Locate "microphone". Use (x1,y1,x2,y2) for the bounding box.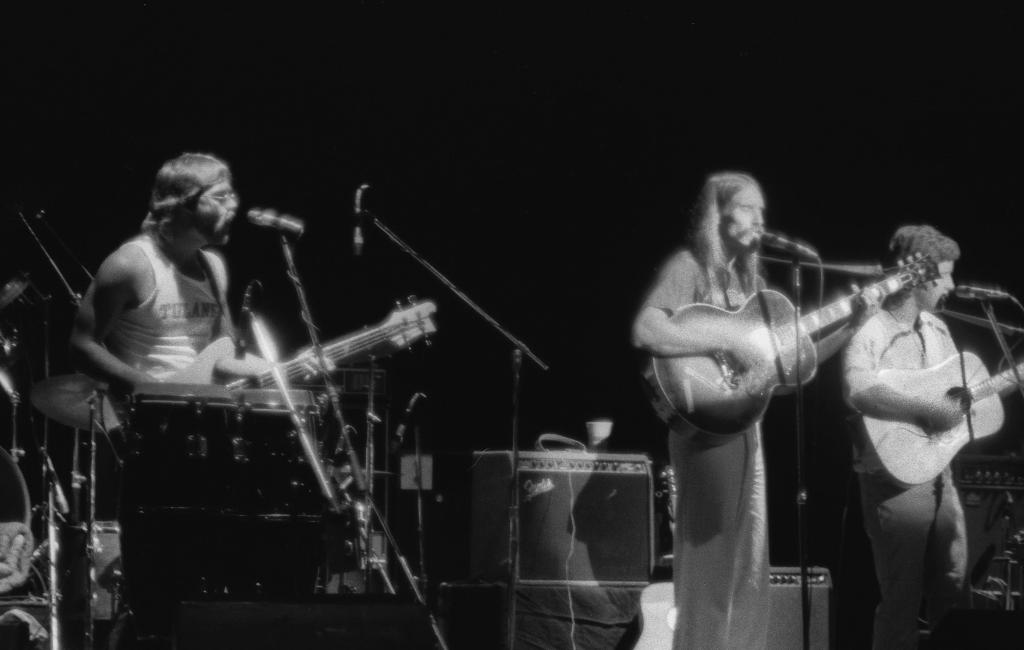
(350,183,372,259).
